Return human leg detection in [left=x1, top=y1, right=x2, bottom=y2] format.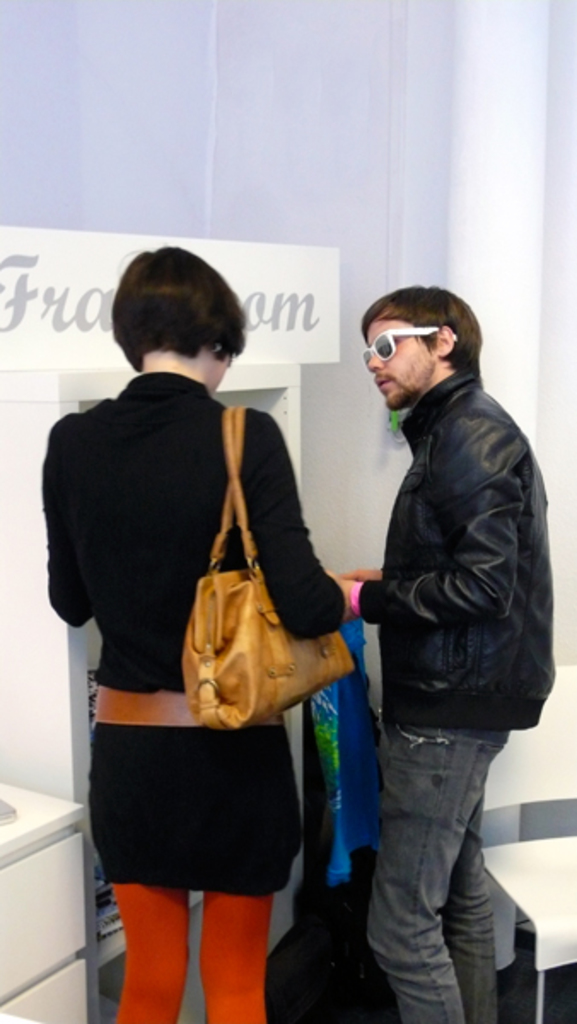
[left=106, top=887, right=191, bottom=1022].
